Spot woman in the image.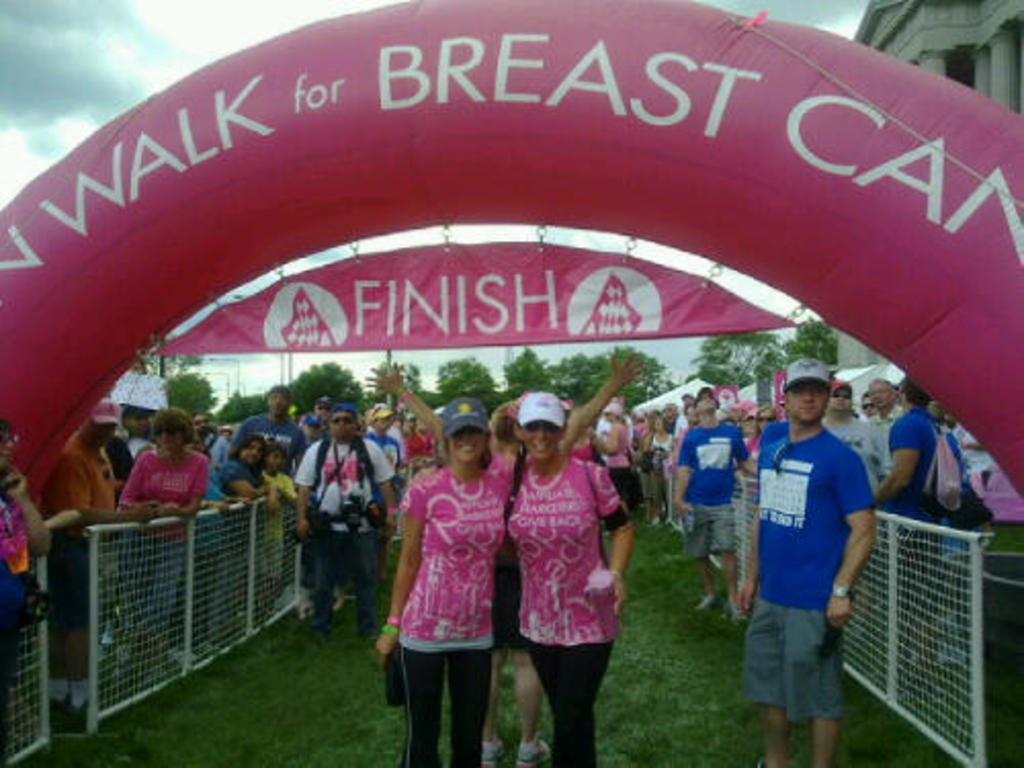
woman found at <box>373,397,510,766</box>.
